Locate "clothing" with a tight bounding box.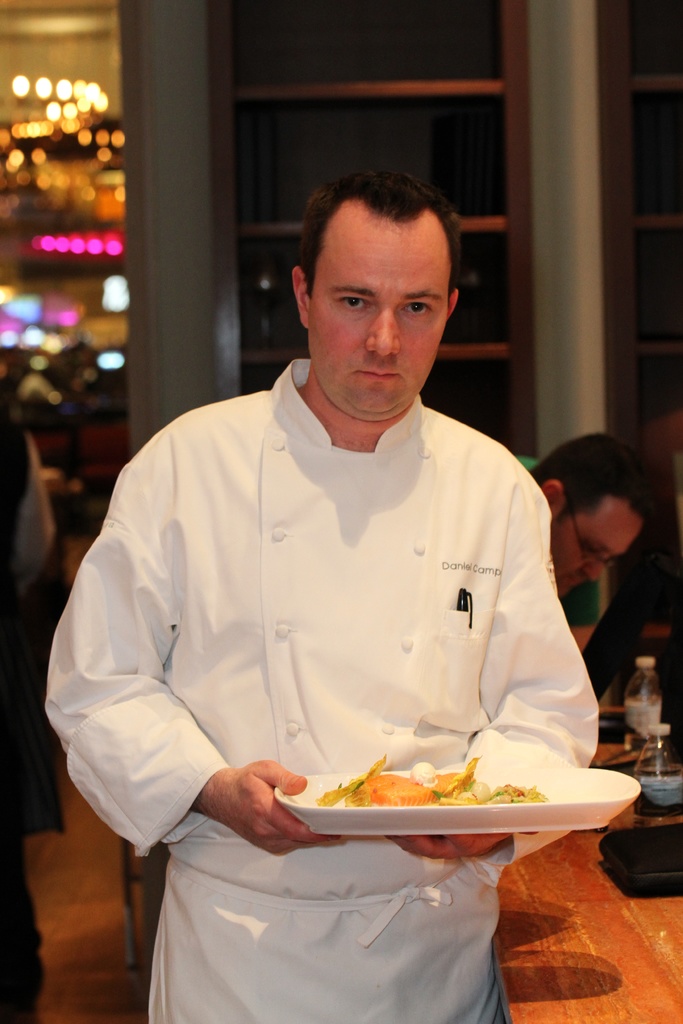
detection(67, 370, 600, 864).
